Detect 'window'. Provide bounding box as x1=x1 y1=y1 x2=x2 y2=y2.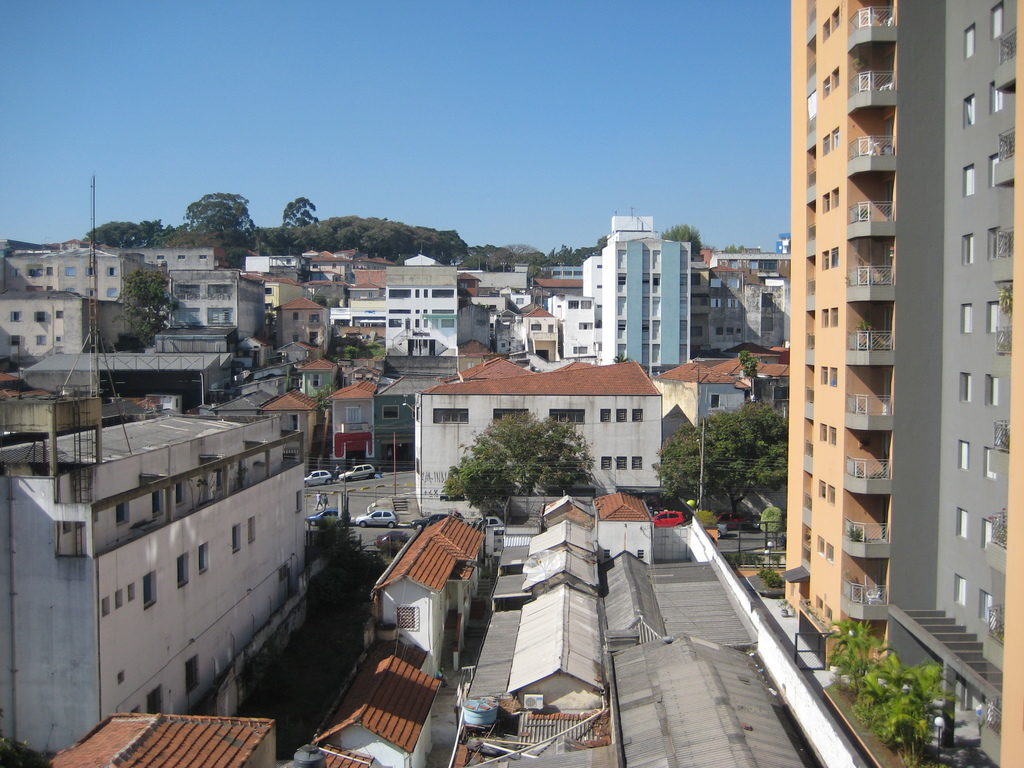
x1=54 y1=333 x2=63 y2=341.
